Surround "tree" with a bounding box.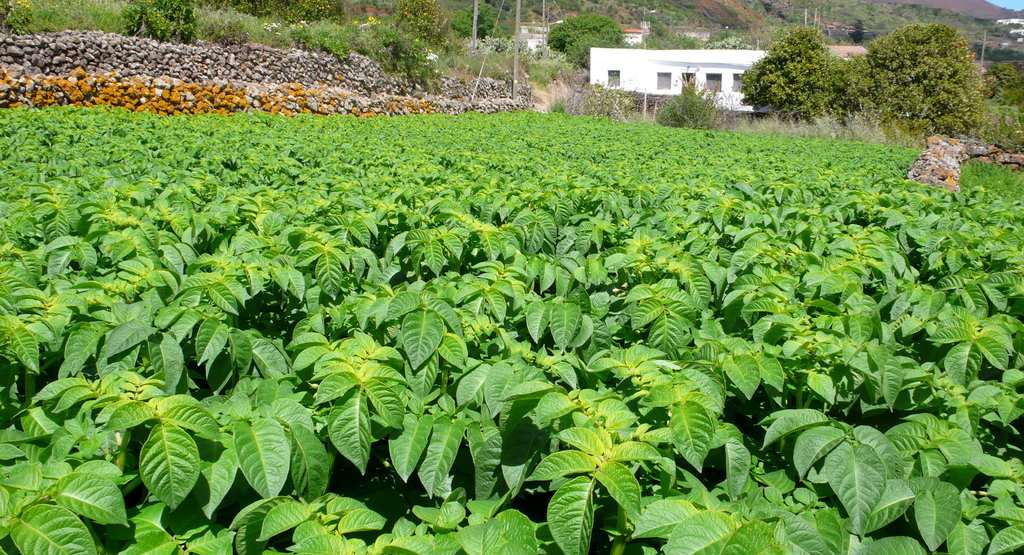
x1=973 y1=16 x2=997 y2=26.
